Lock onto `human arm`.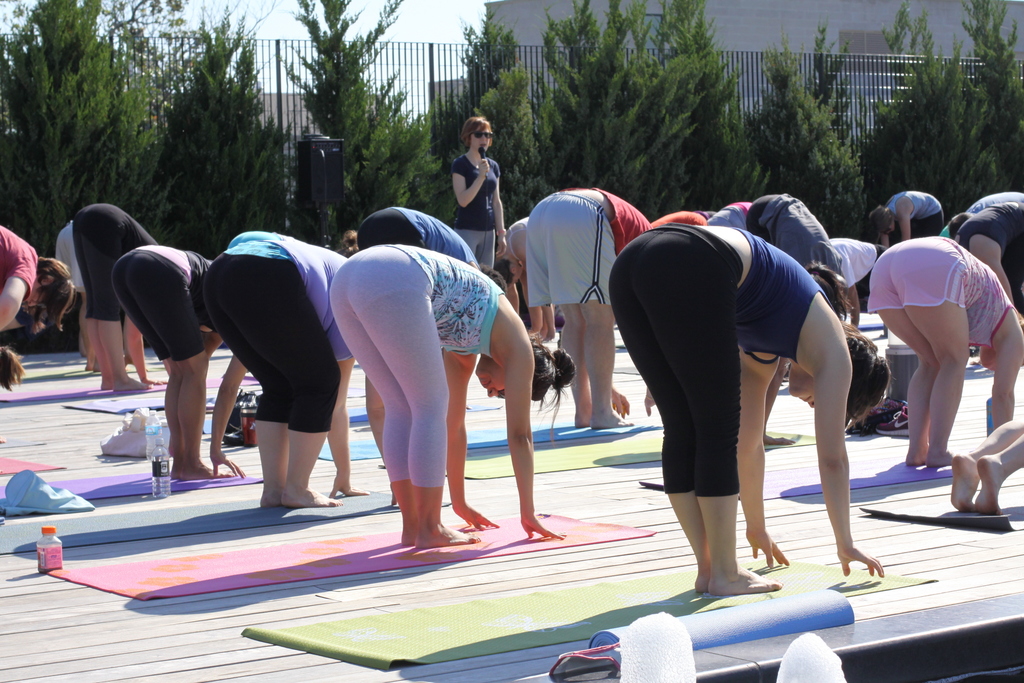
Locked: [899, 197, 913, 238].
